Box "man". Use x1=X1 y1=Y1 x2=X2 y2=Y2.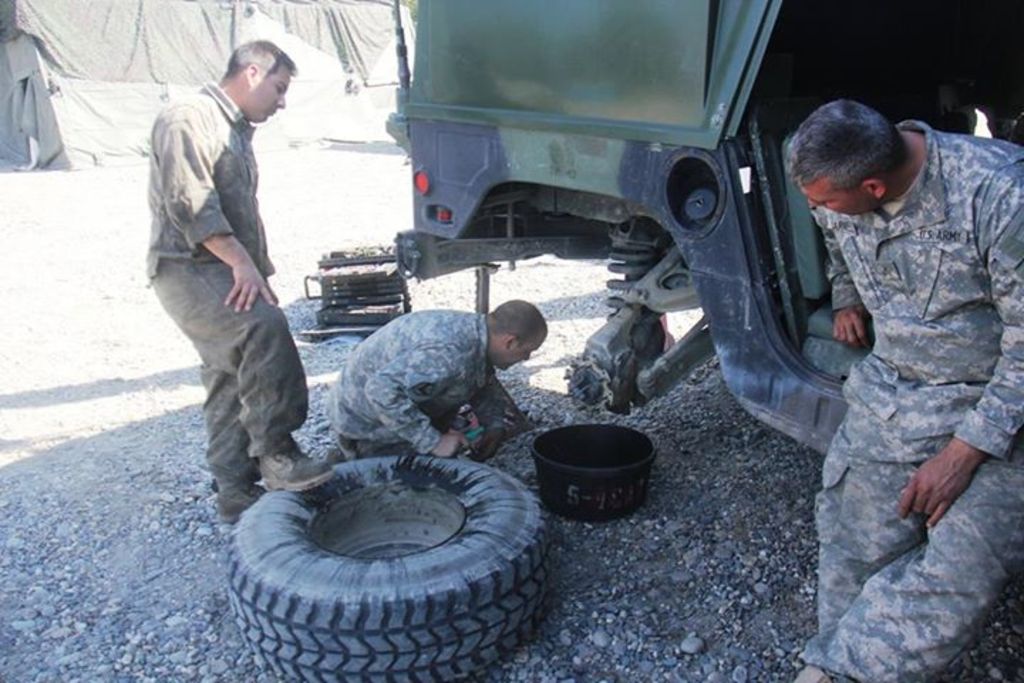
x1=782 y1=98 x2=1023 y2=682.
